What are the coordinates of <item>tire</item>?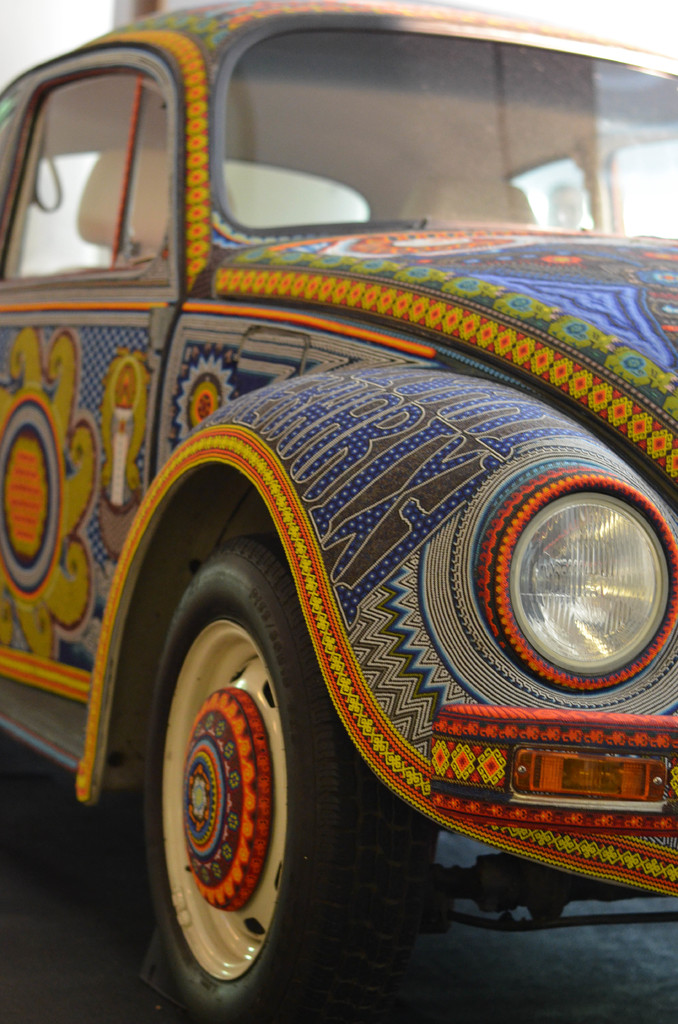
rect(131, 485, 308, 1023).
